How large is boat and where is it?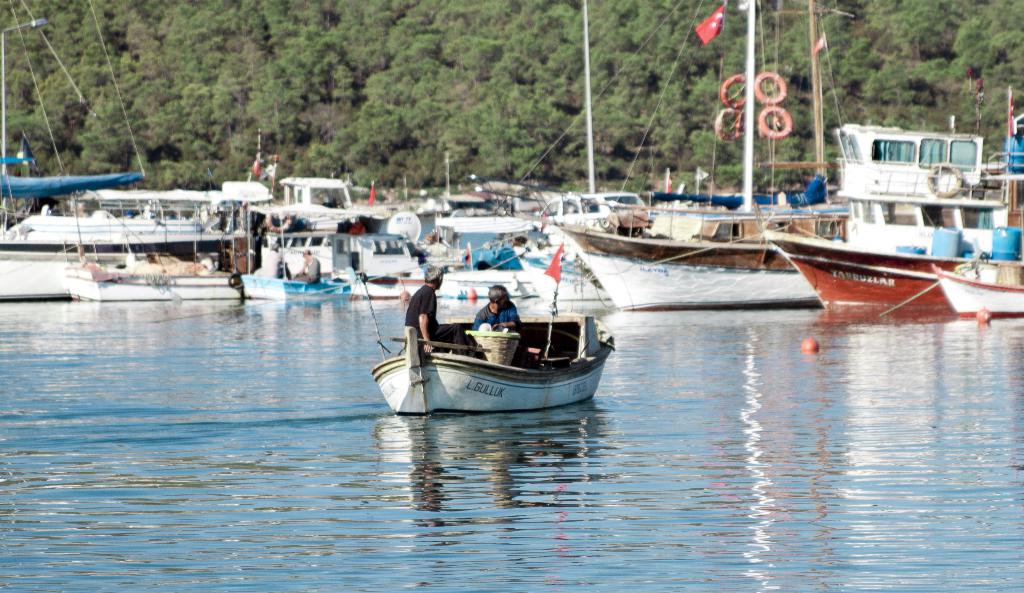
Bounding box: (x1=269, y1=173, x2=362, y2=227).
